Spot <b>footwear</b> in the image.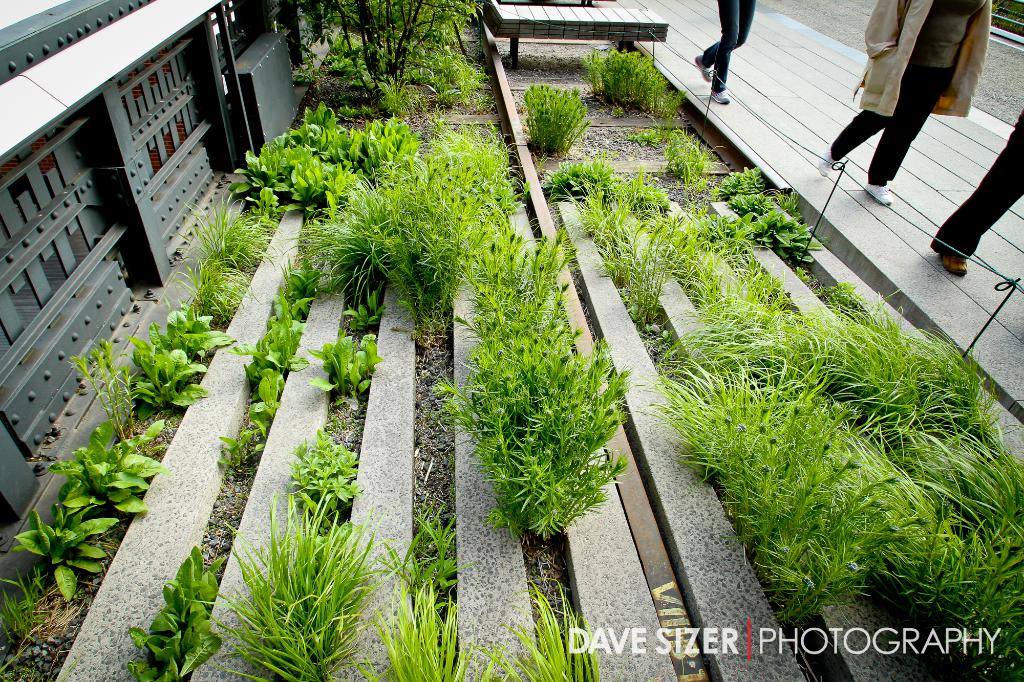
<b>footwear</b> found at left=817, top=139, right=840, bottom=177.
